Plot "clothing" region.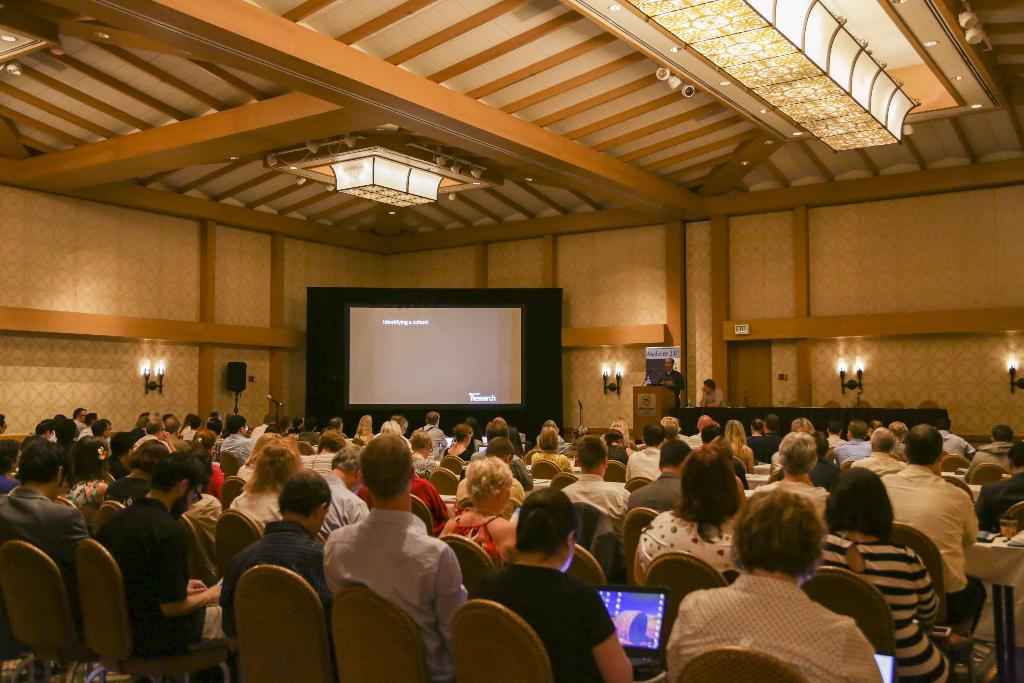
Plotted at [626,466,701,523].
